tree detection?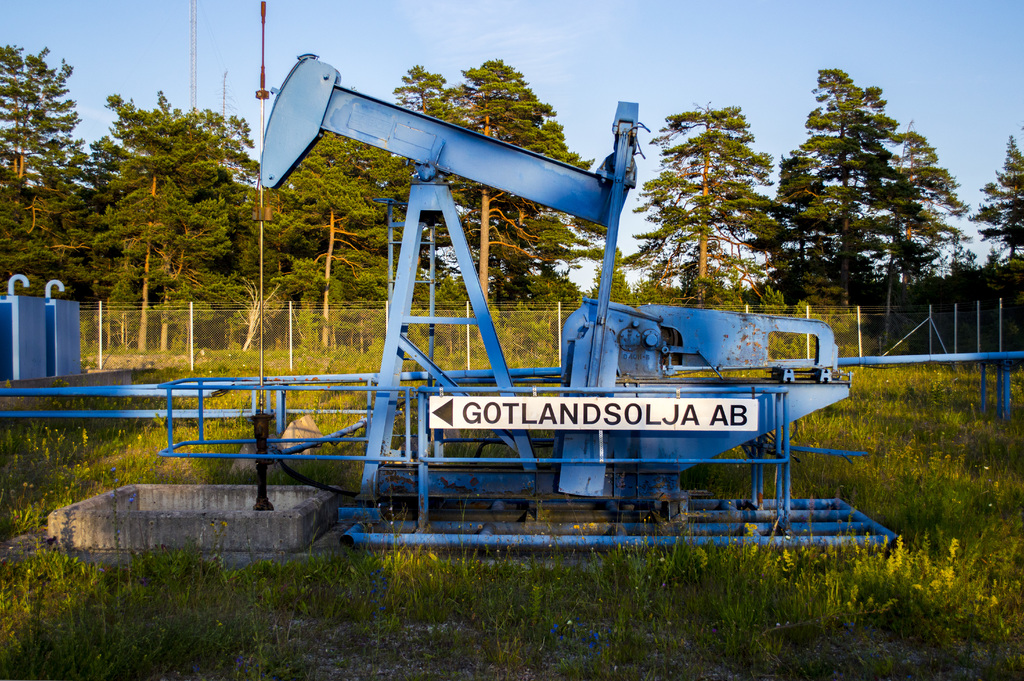
x1=769 y1=49 x2=981 y2=297
